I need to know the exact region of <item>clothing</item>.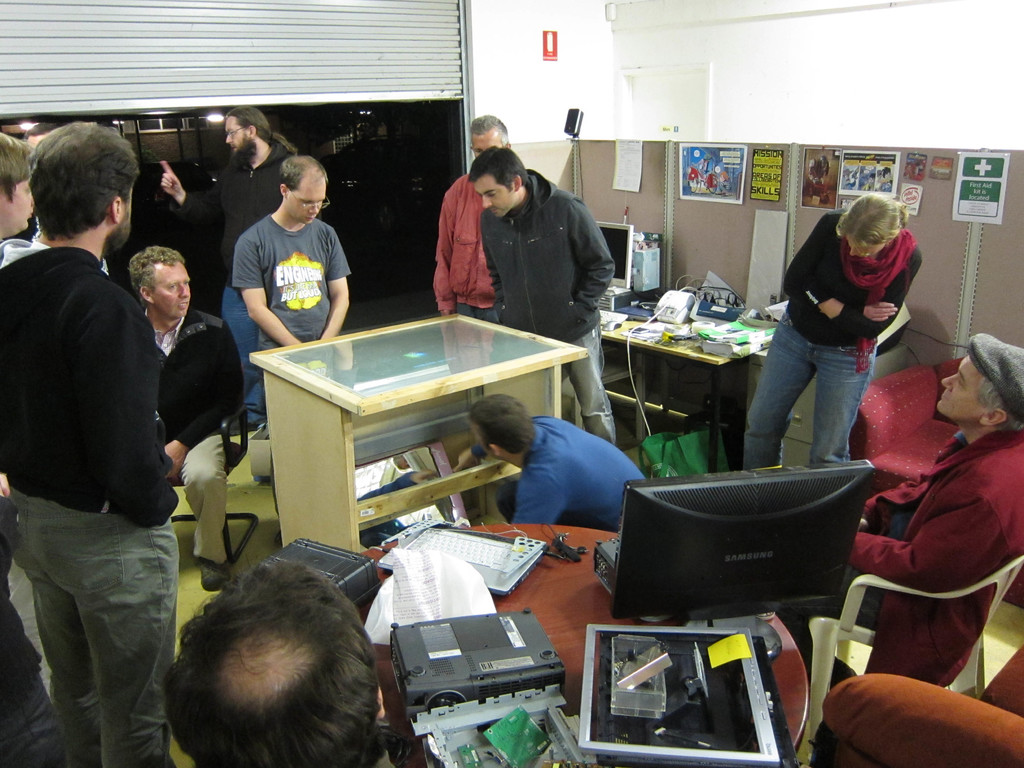
Region: bbox=[178, 417, 228, 564].
